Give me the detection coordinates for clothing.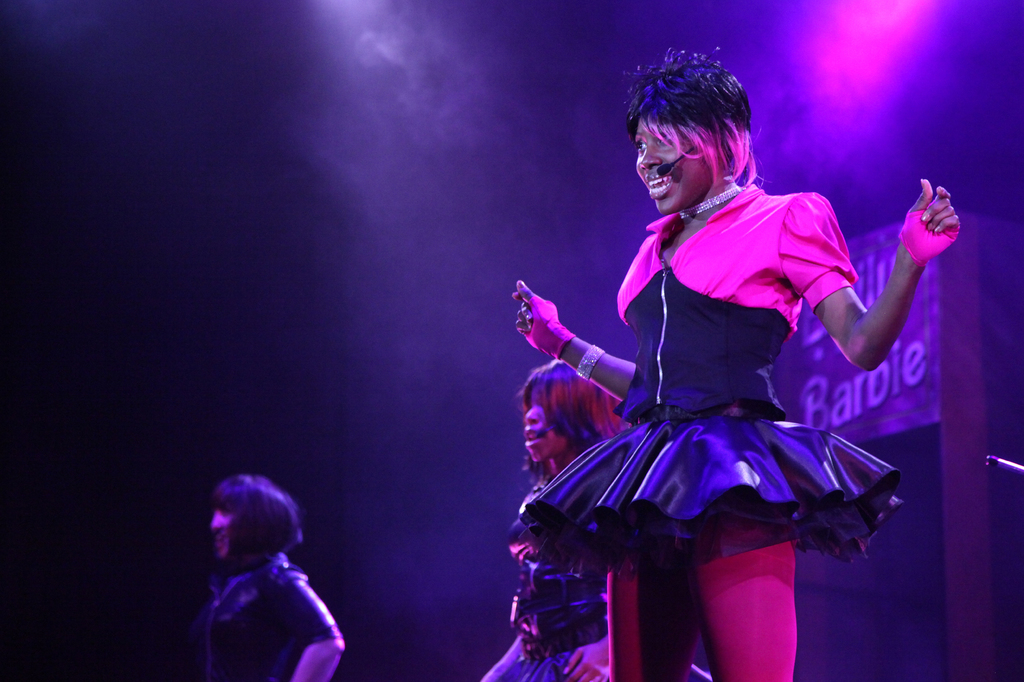
select_region(515, 145, 943, 635).
